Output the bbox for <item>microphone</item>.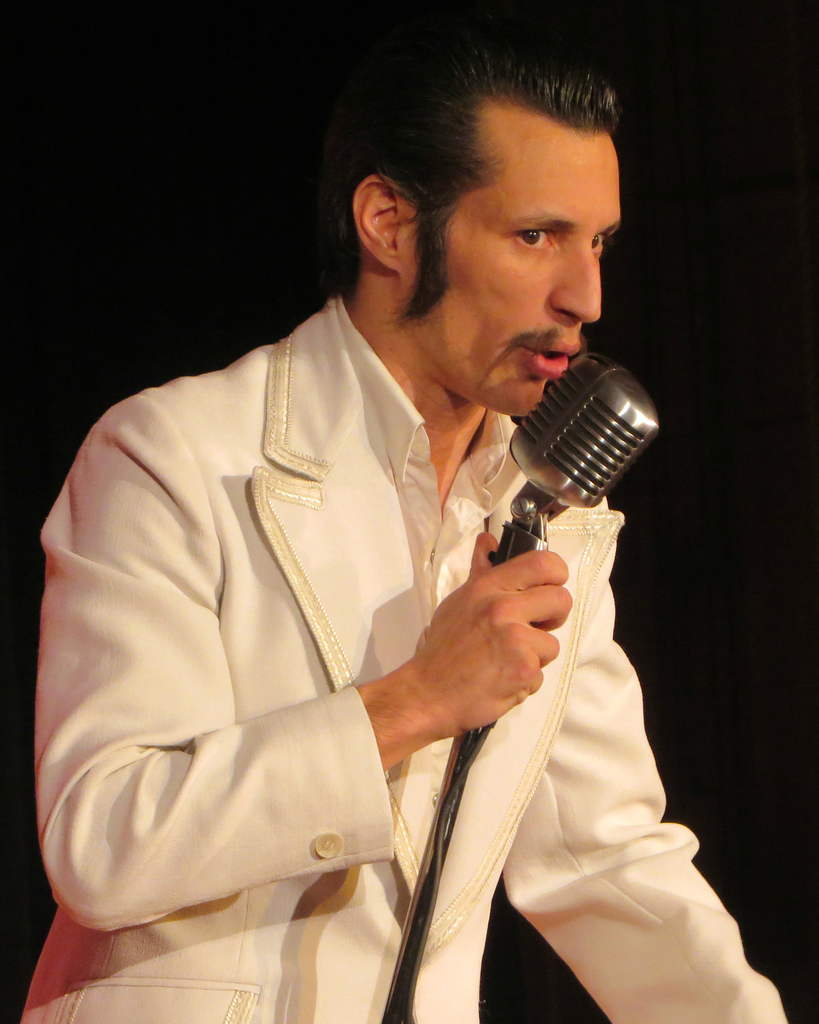
x1=452 y1=364 x2=665 y2=532.
